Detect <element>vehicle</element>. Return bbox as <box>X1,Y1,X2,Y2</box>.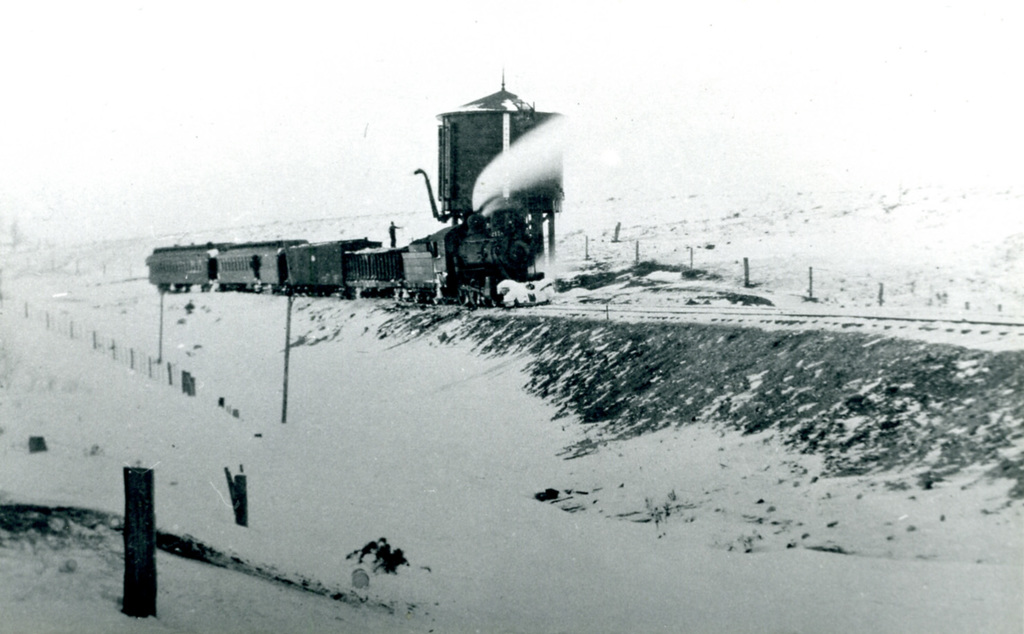
<box>230,107,574,352</box>.
